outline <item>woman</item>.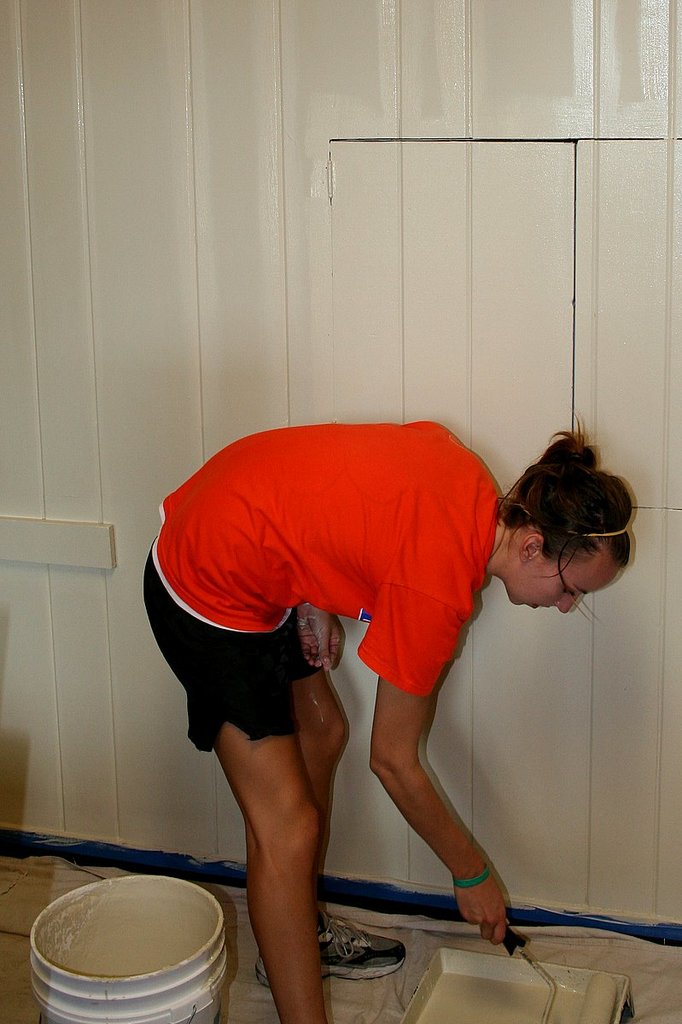
Outline: <bbox>143, 387, 533, 994</bbox>.
